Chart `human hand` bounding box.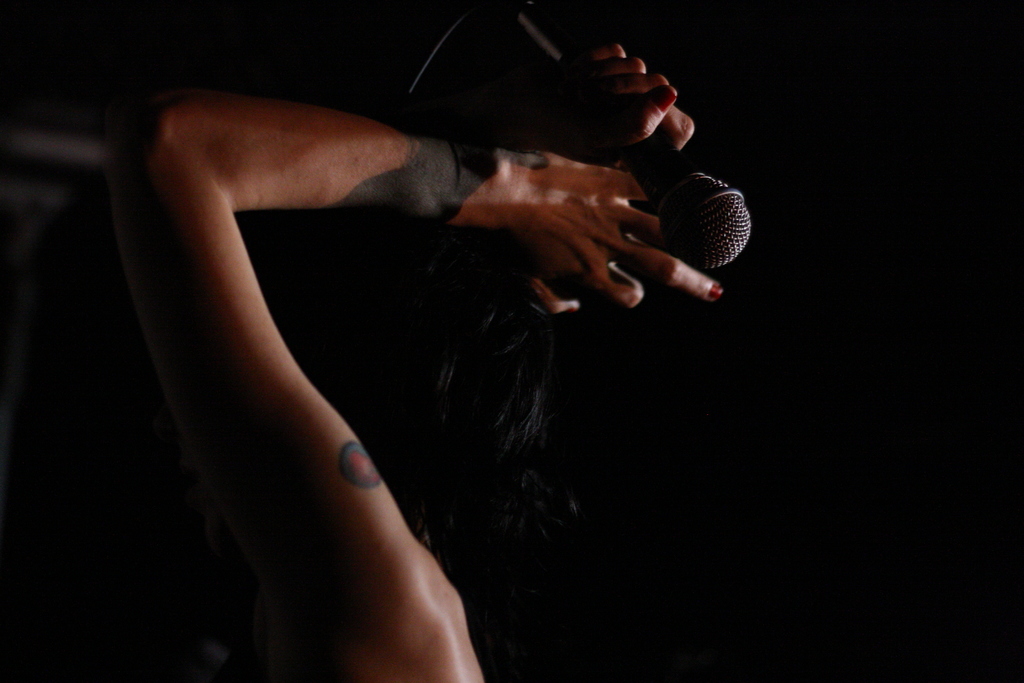
Charted: 515:146:721:317.
